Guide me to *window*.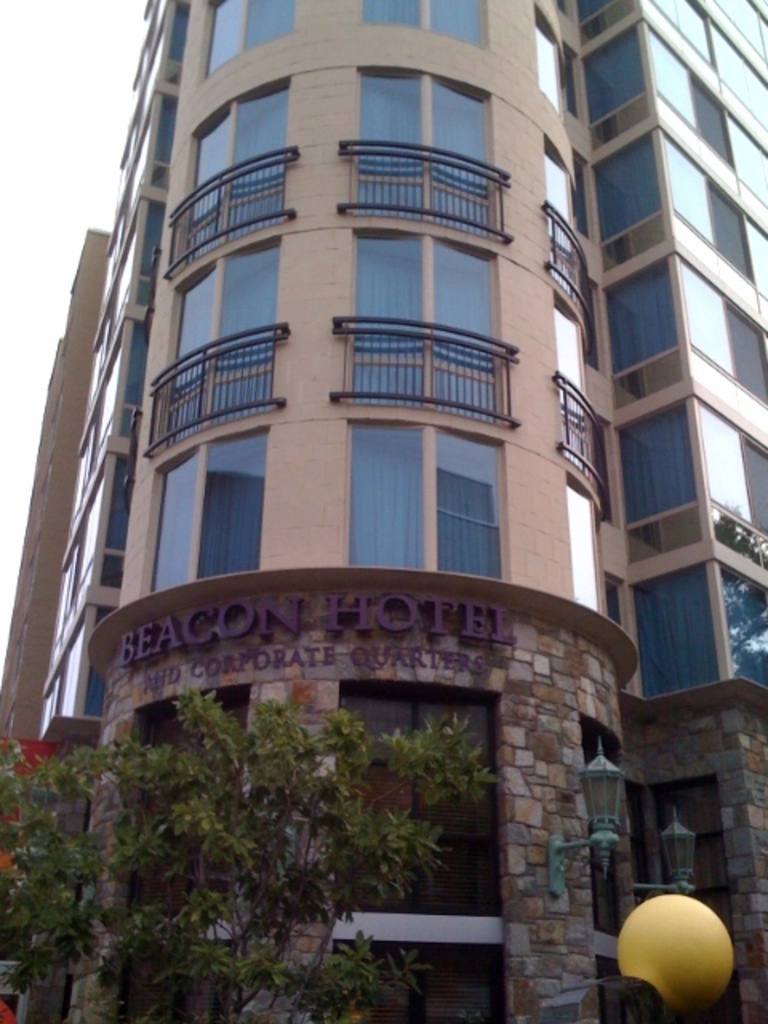
Guidance: l=346, t=230, r=512, b=422.
